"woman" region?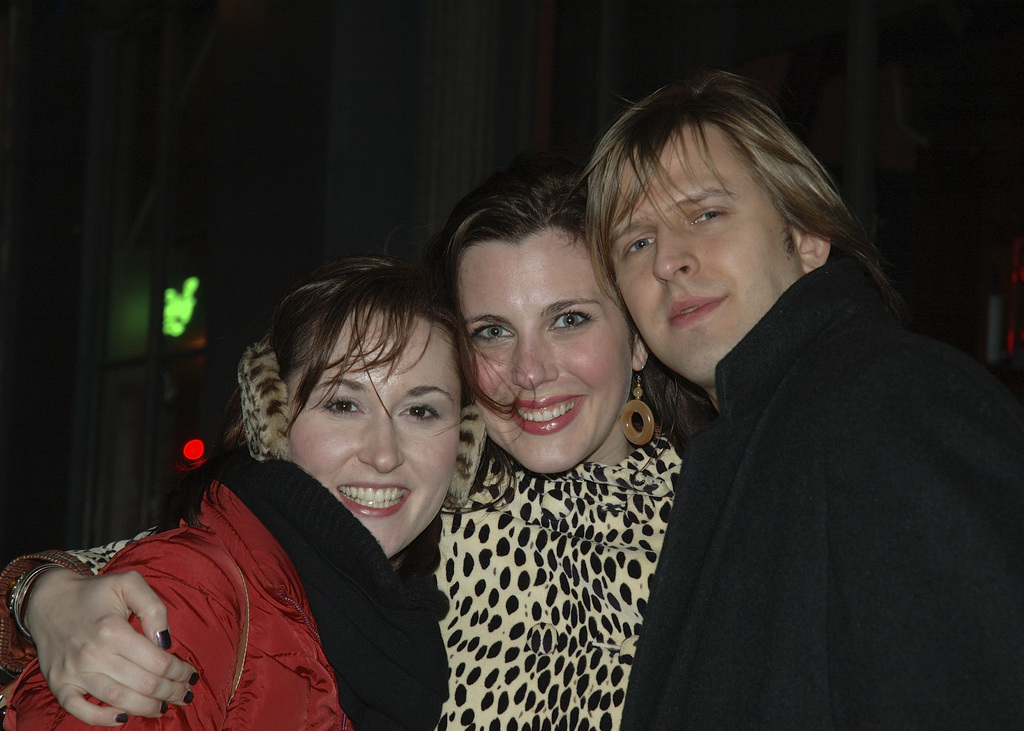
<region>0, 250, 525, 730</region>
